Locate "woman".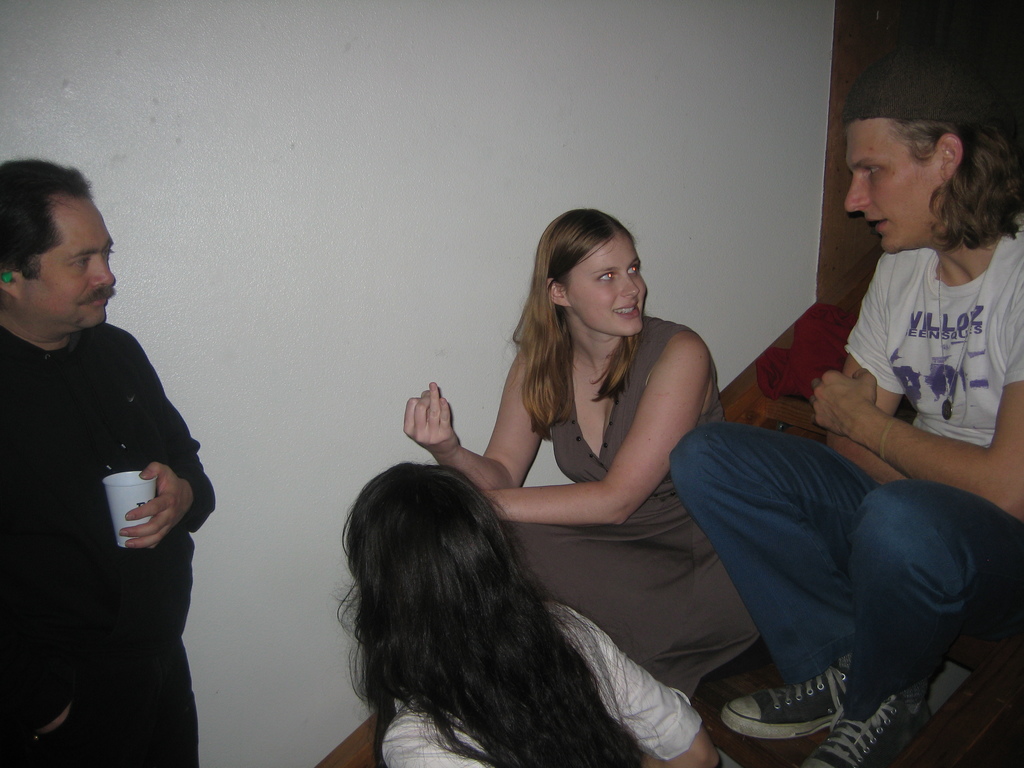
Bounding box: 329,459,719,767.
